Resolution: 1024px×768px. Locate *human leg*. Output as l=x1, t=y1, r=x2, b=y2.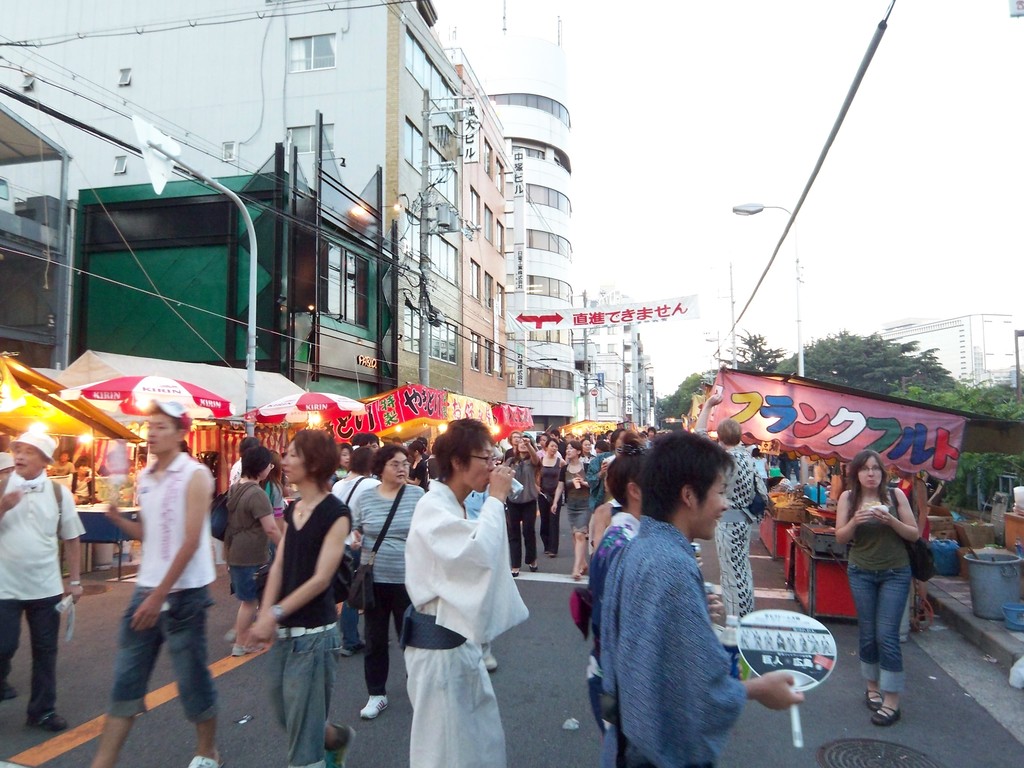
l=237, t=564, r=253, b=653.
